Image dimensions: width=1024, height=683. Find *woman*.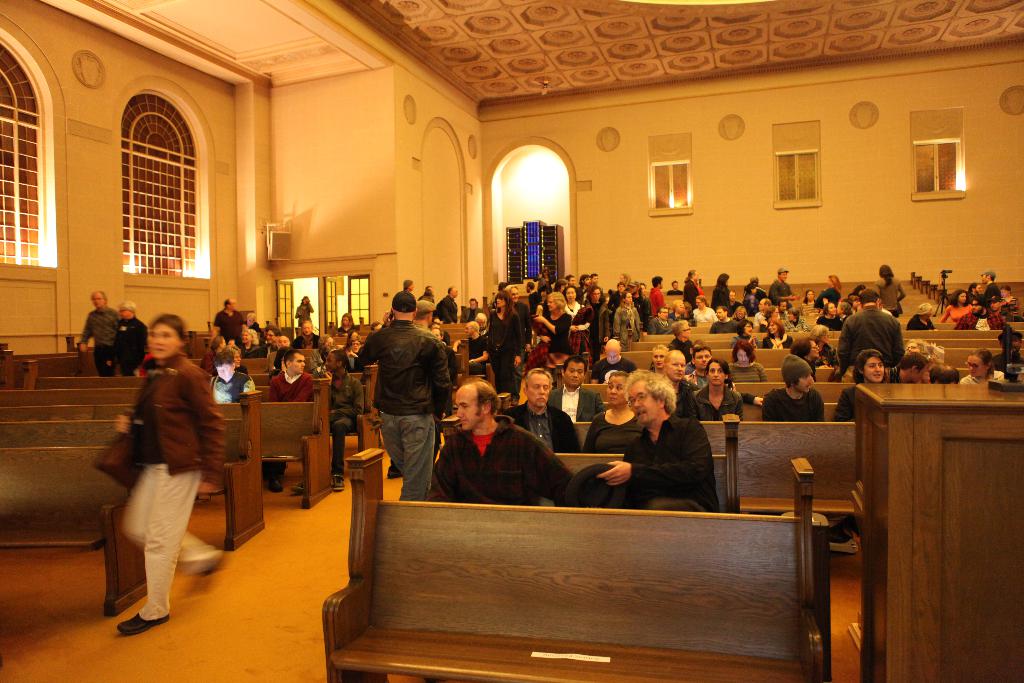
[left=532, top=291, right=576, bottom=370].
